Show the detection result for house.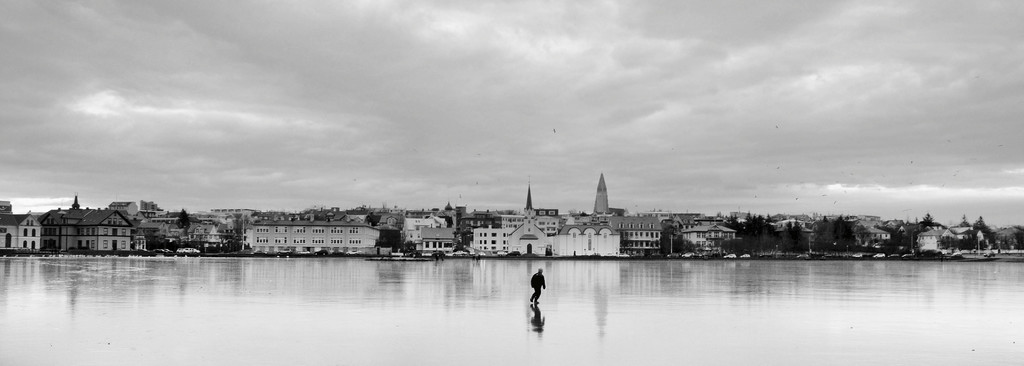
crop(396, 211, 467, 259).
